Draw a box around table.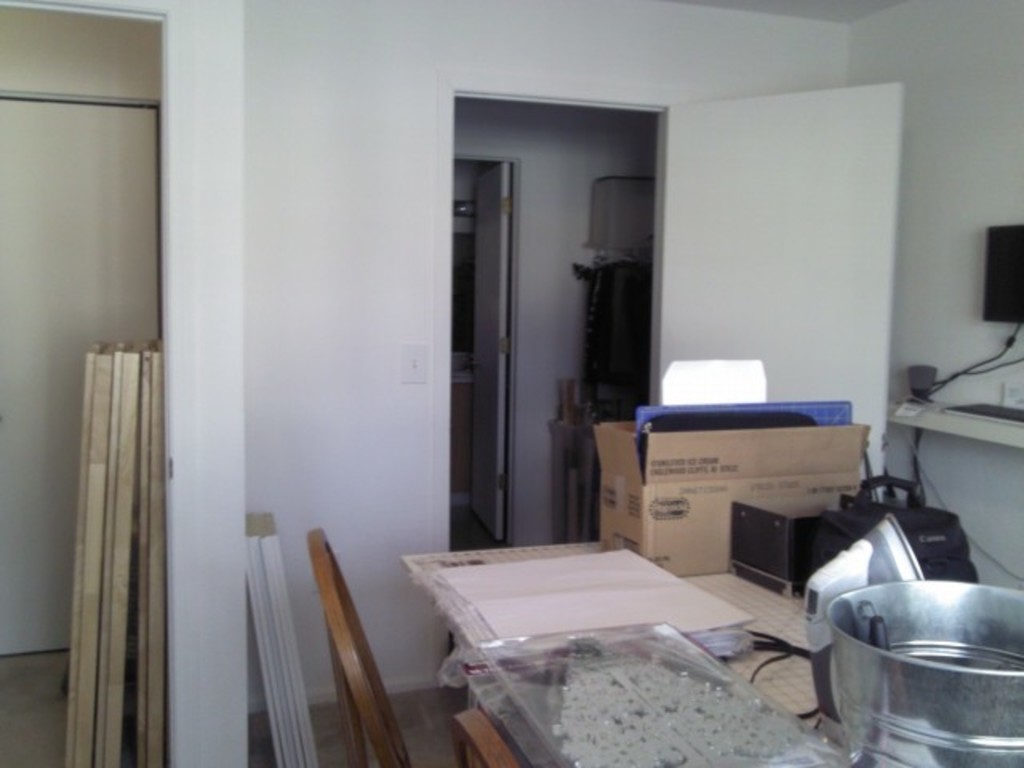
detection(381, 517, 861, 758).
